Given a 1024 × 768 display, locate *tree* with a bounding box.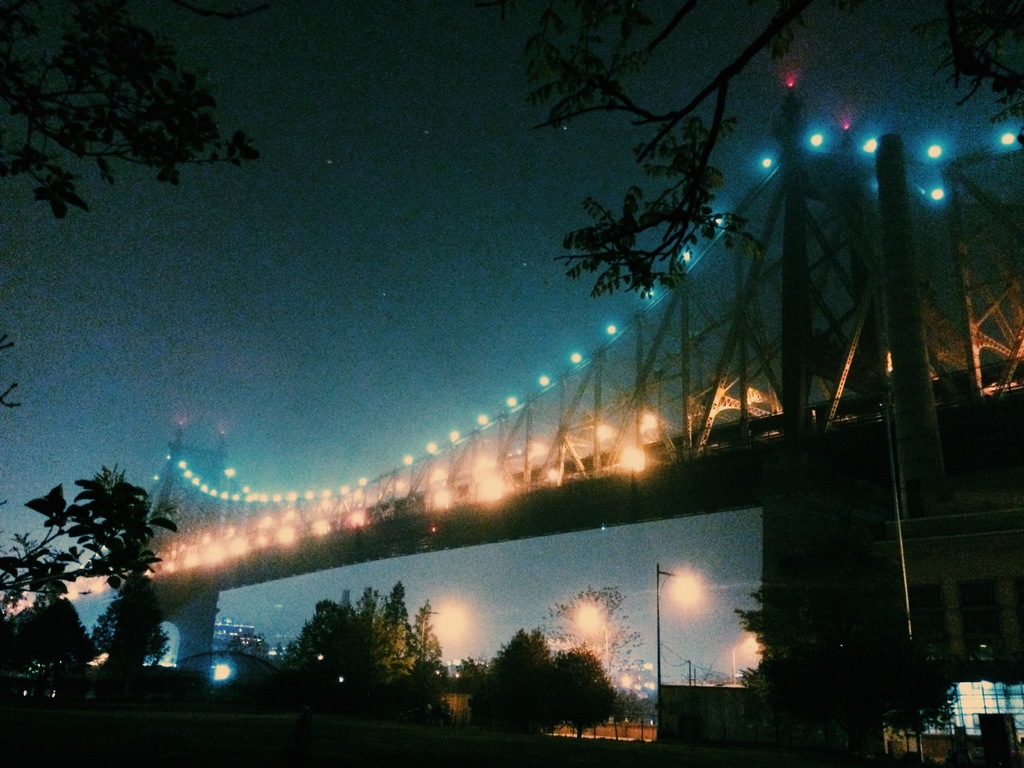
Located: pyautogui.locateOnScreen(470, 625, 548, 757).
